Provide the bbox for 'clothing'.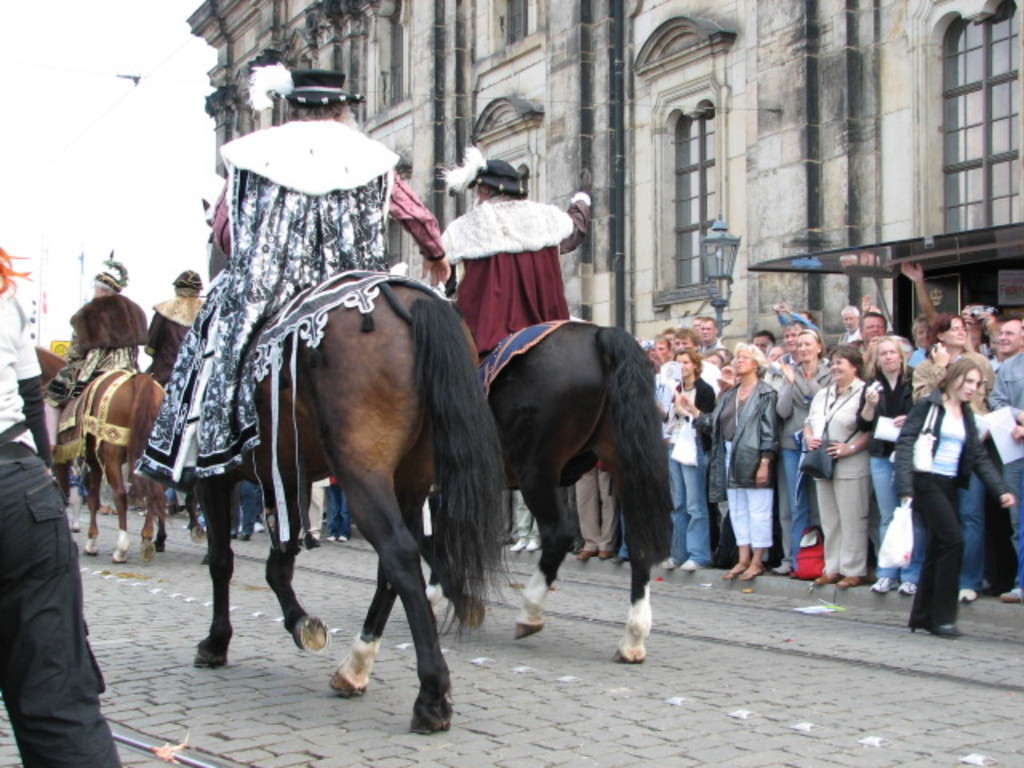
Rect(0, 283, 122, 766).
